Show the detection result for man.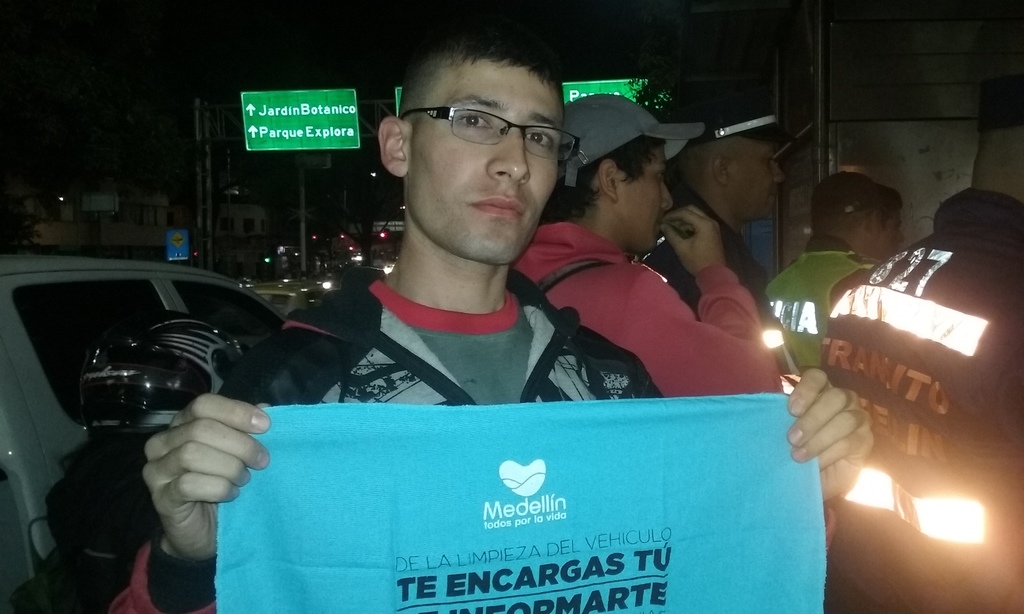
bbox(106, 23, 881, 613).
